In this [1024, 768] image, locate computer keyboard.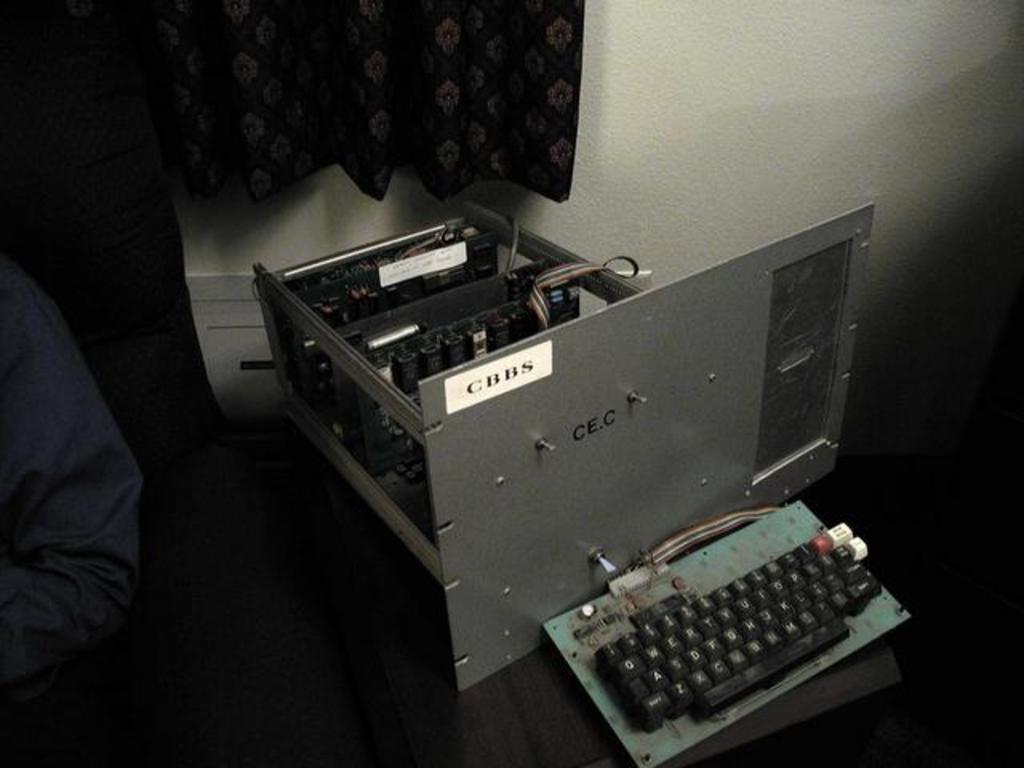
Bounding box: detection(592, 522, 886, 736).
